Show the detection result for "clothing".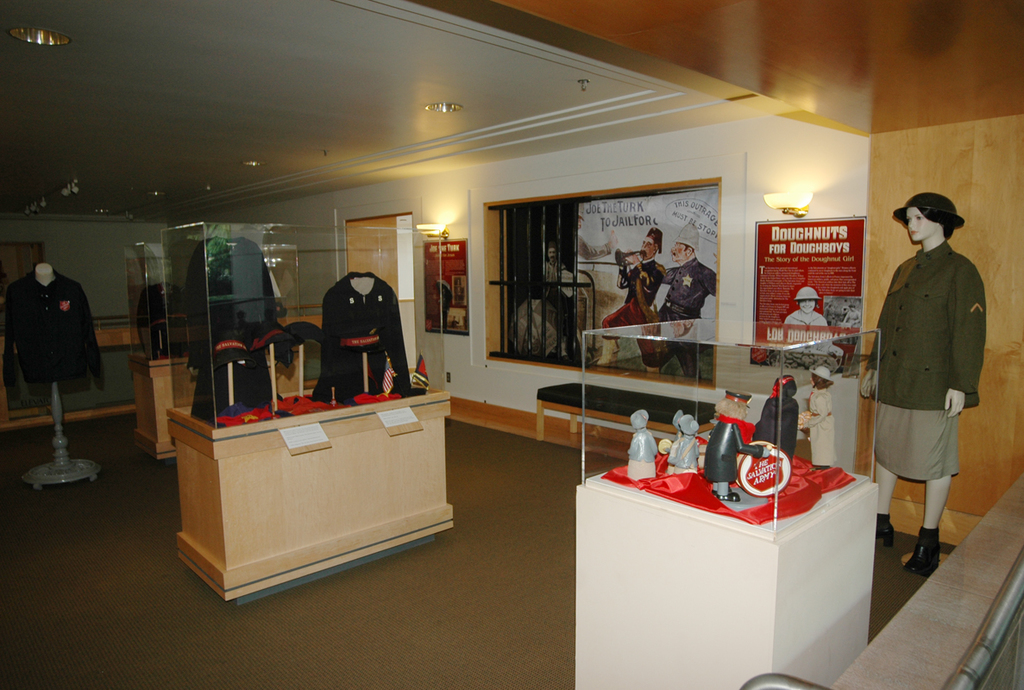
select_region(543, 259, 558, 286).
